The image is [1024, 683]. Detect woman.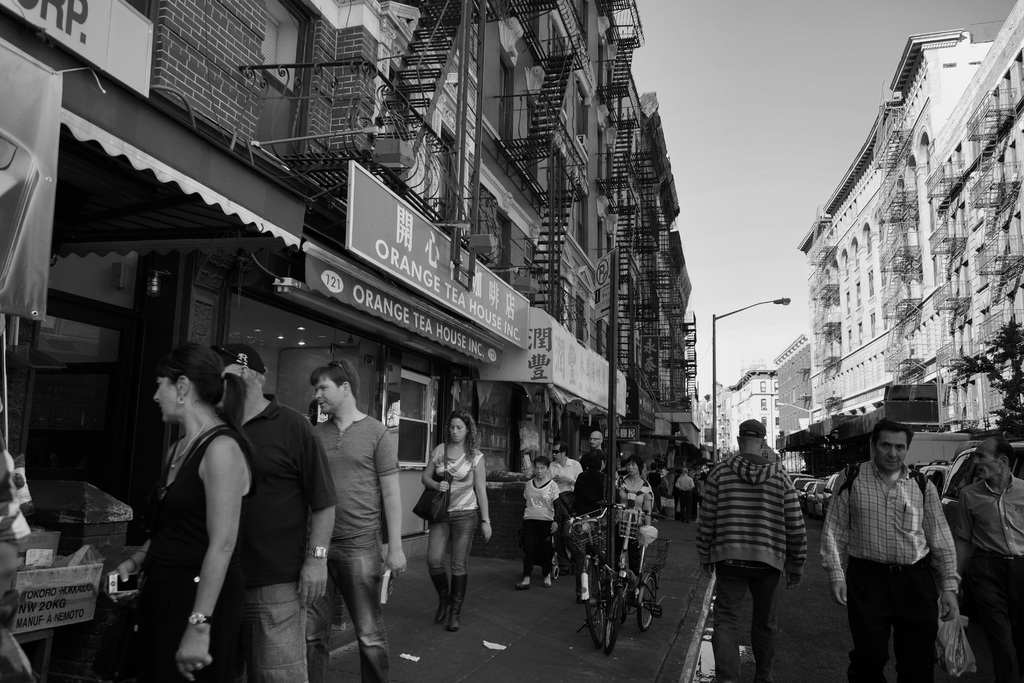
Detection: 121/318/300/679.
